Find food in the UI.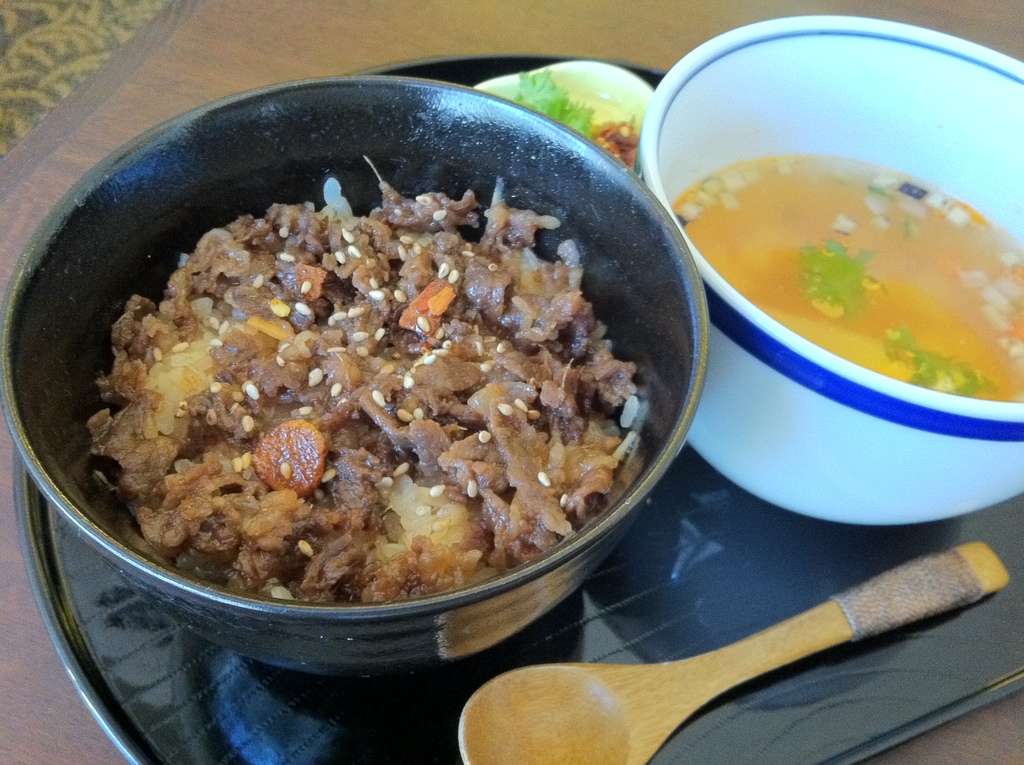
UI element at bbox=(76, 150, 645, 604).
